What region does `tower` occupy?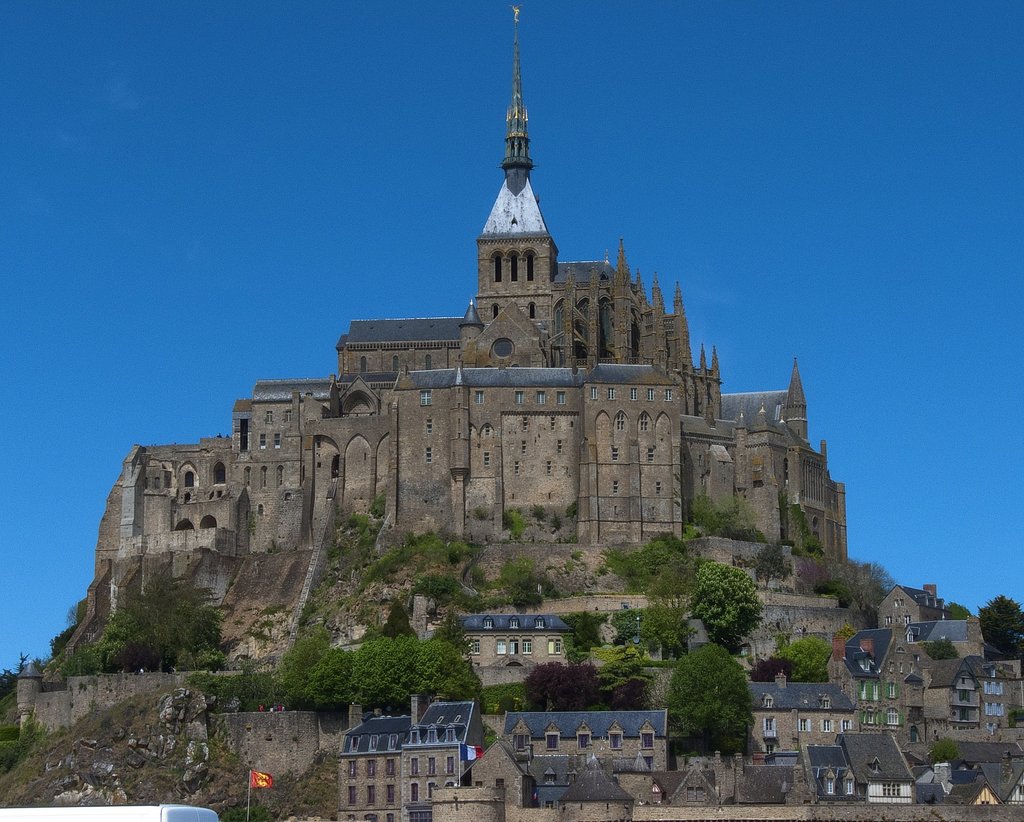
l=0, t=8, r=849, b=777.
